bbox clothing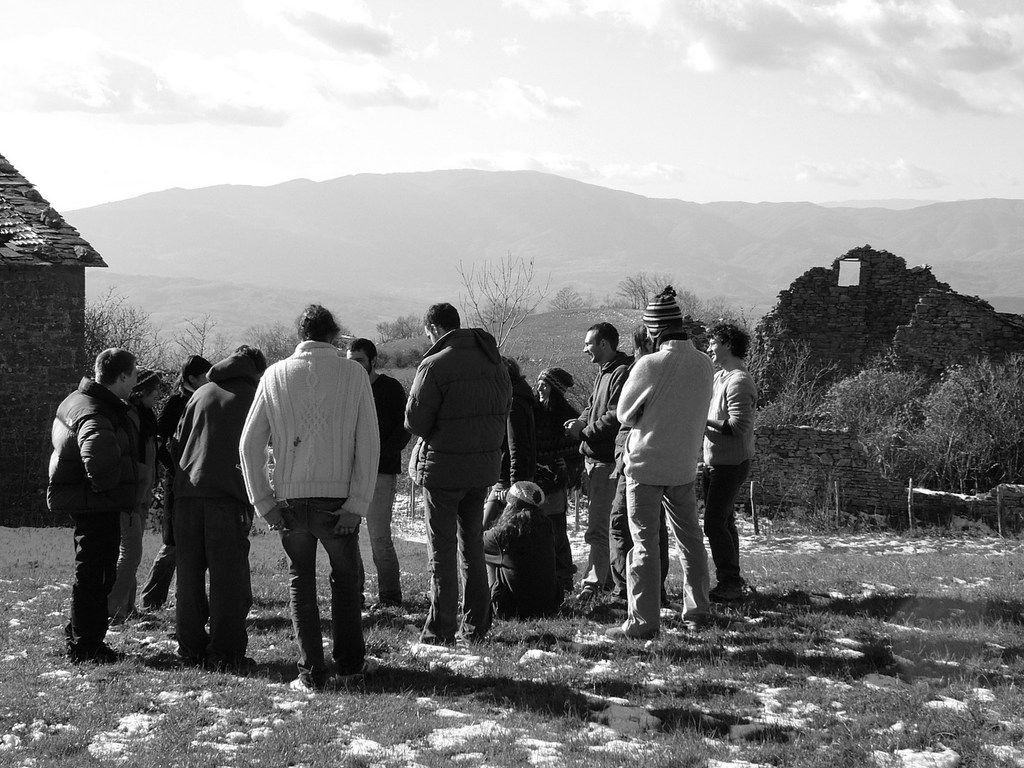
(478, 513, 564, 603)
